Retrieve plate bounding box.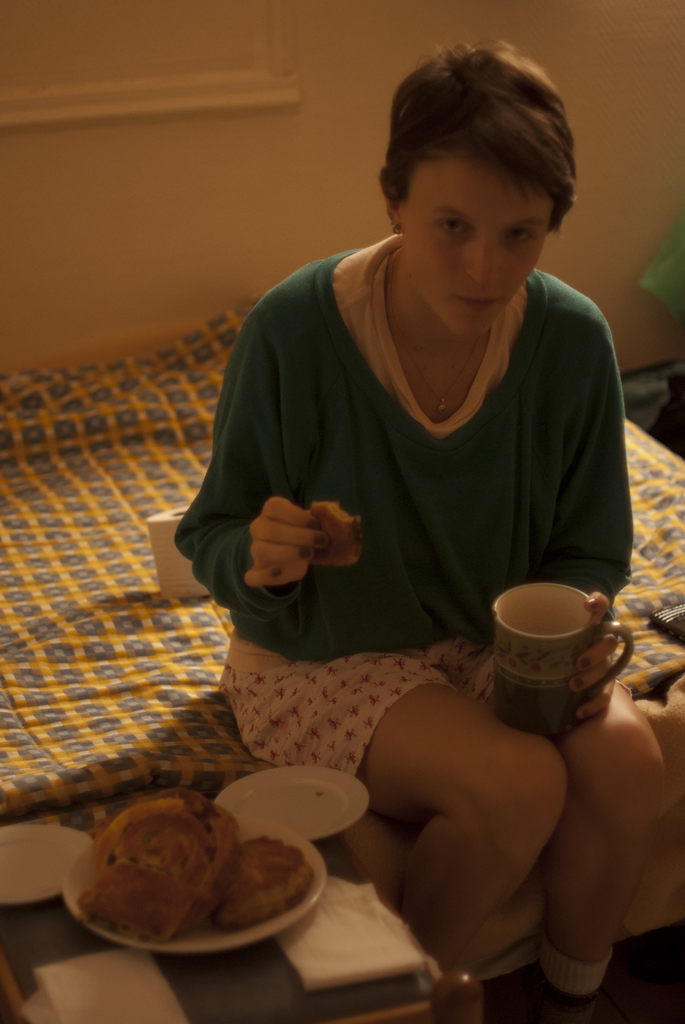
Bounding box: 60/812/322/947.
